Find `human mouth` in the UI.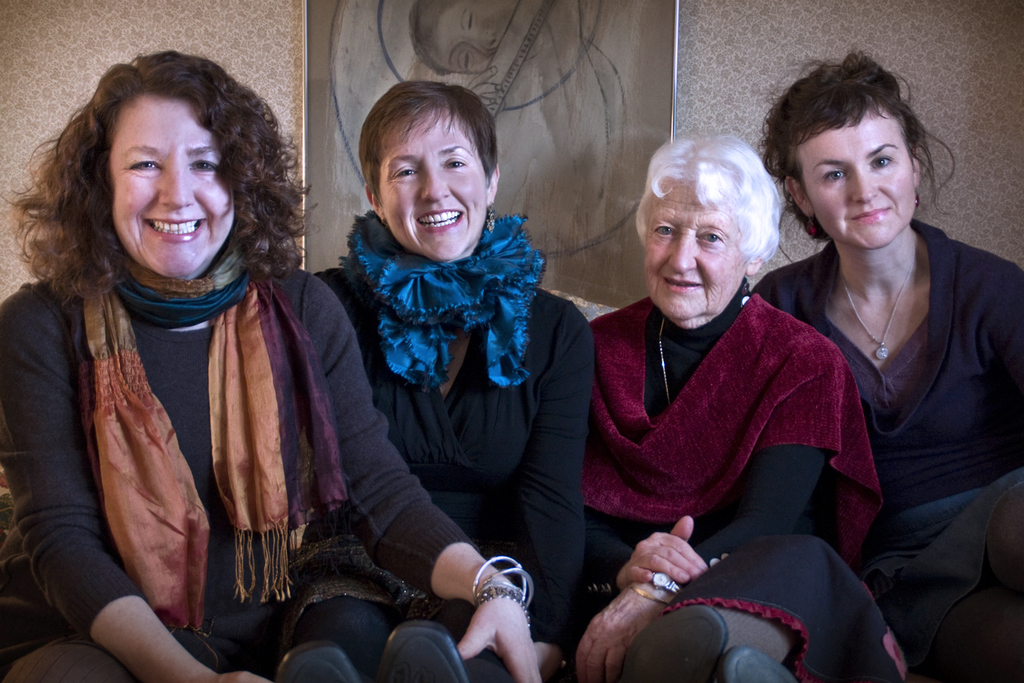
UI element at BBox(656, 277, 698, 295).
